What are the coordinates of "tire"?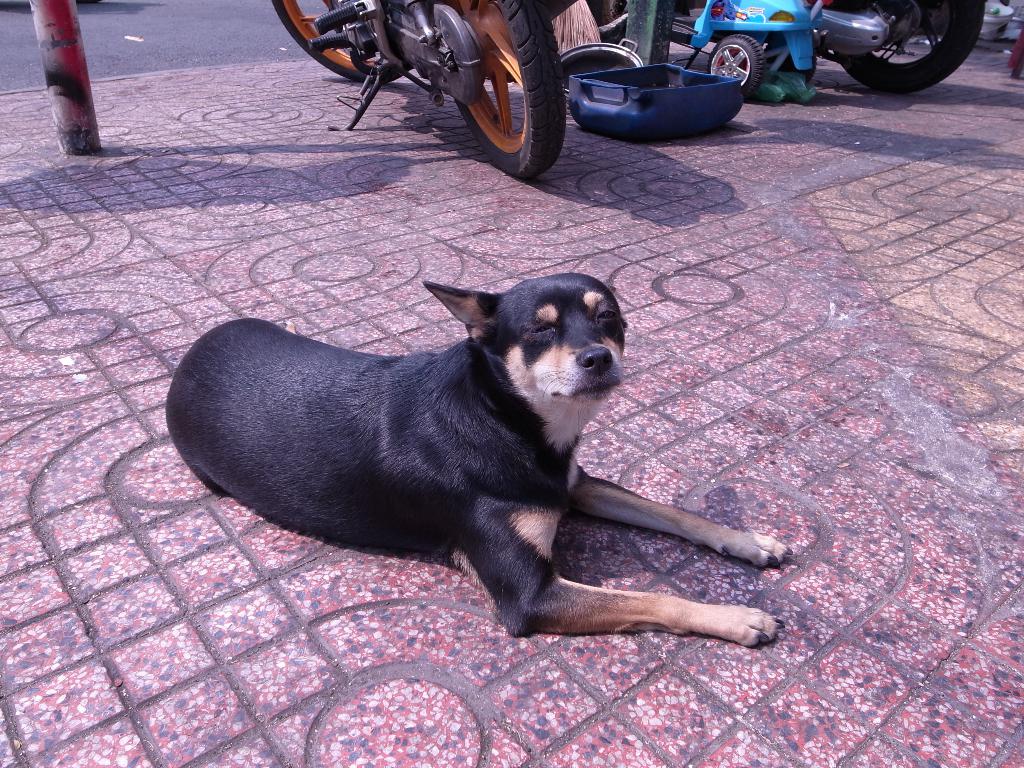
{"left": 712, "top": 37, "right": 768, "bottom": 87}.
